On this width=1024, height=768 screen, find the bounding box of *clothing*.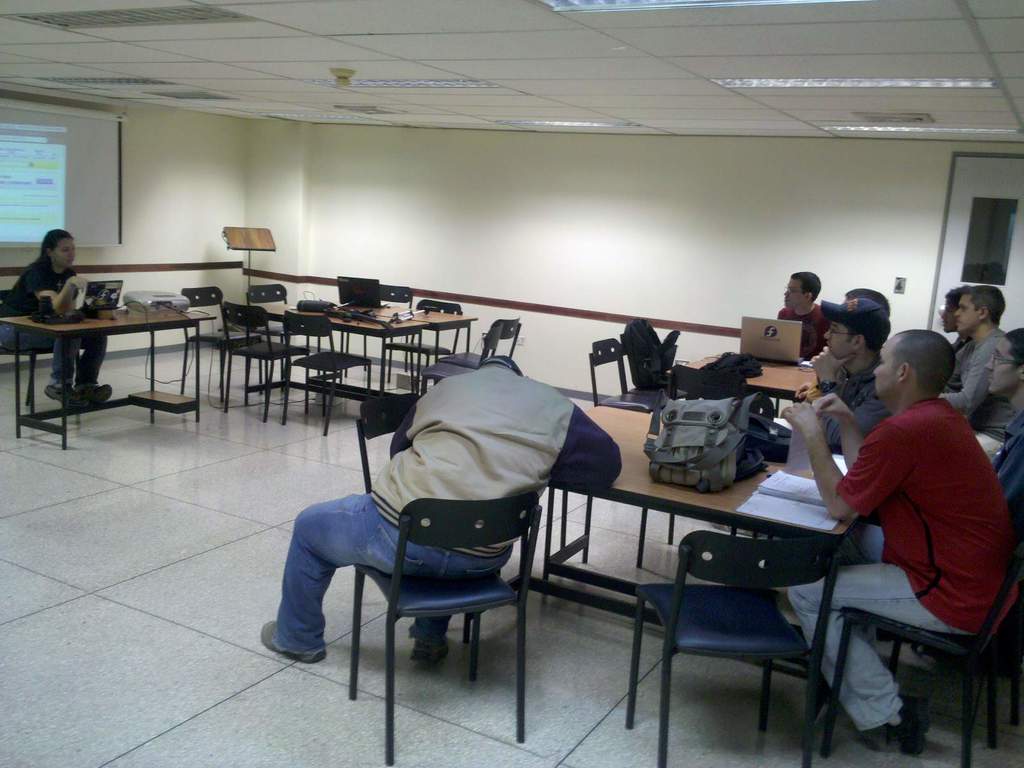
Bounding box: 935/328/1017/465.
